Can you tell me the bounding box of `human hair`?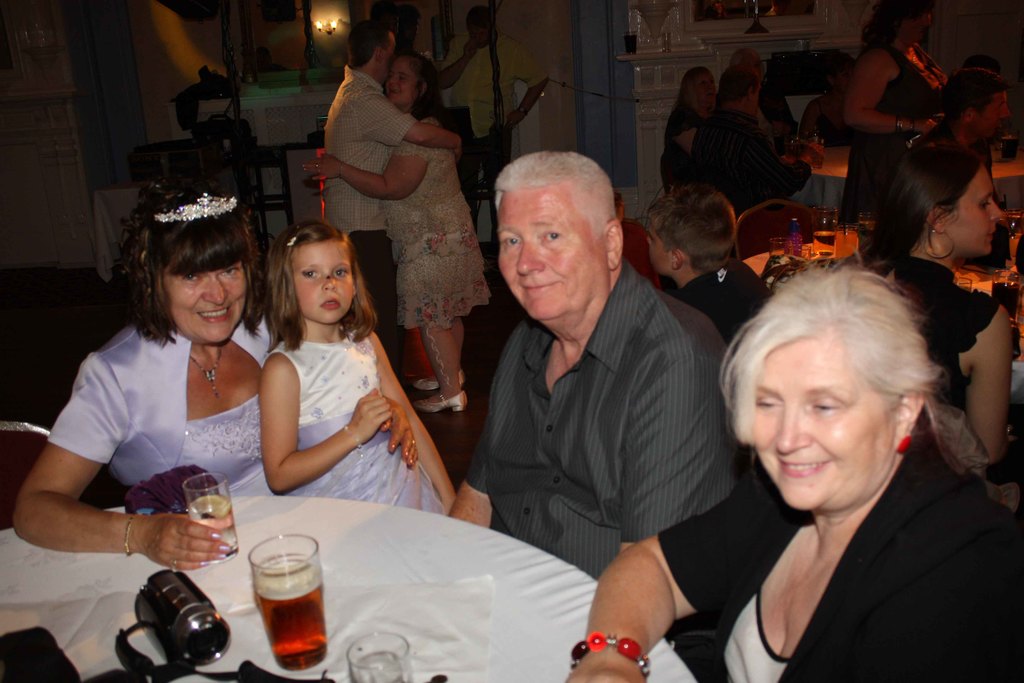
bbox=[865, 146, 981, 259].
